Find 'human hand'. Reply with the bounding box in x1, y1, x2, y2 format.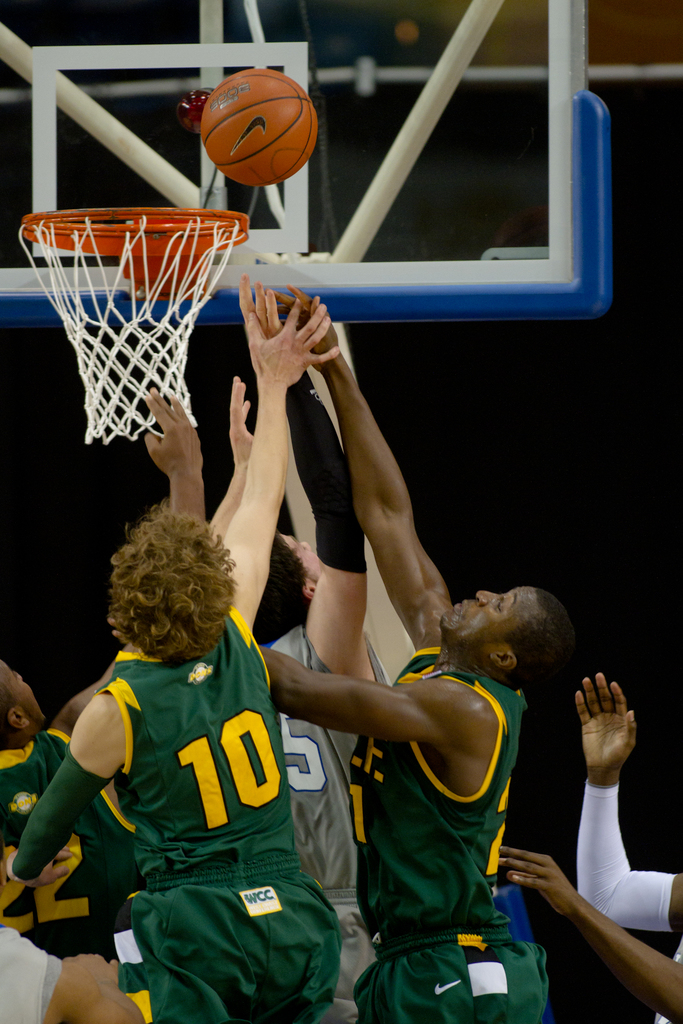
143, 385, 204, 479.
